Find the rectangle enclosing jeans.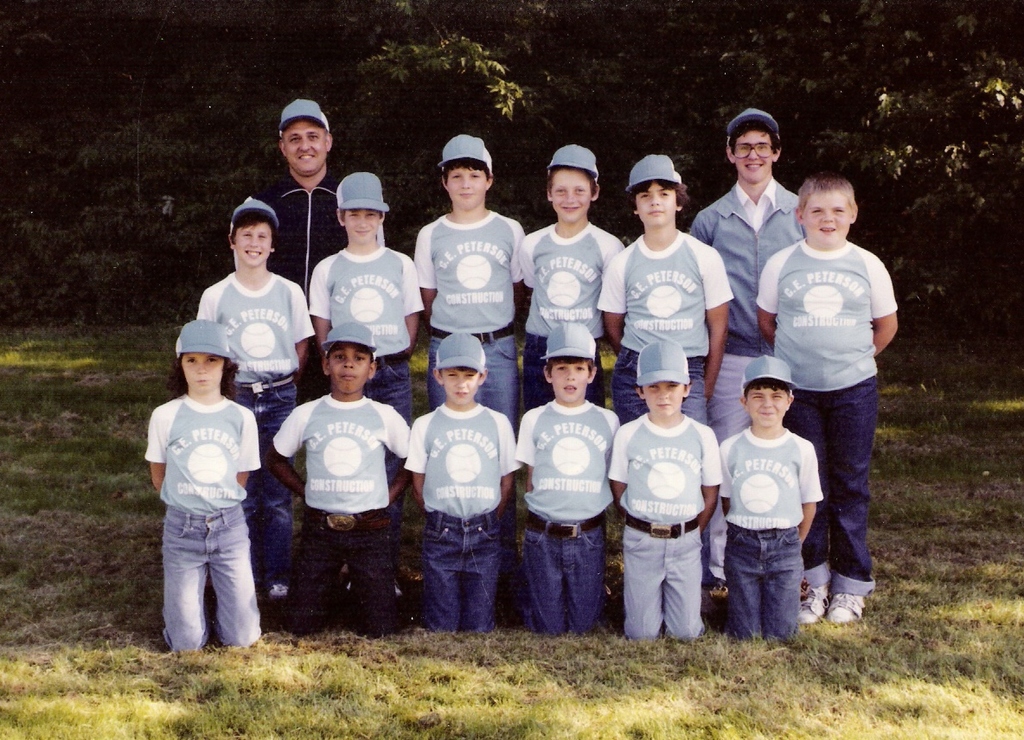
797, 379, 884, 592.
